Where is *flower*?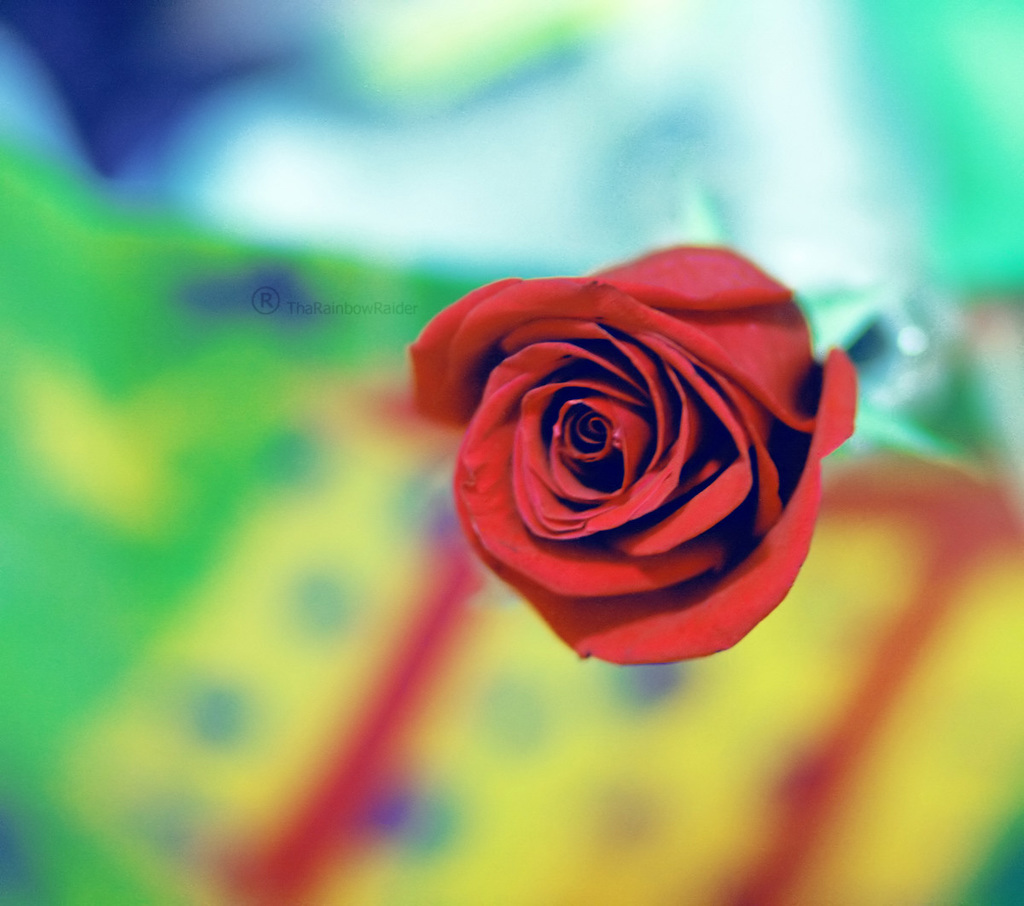
BBox(438, 258, 893, 644).
